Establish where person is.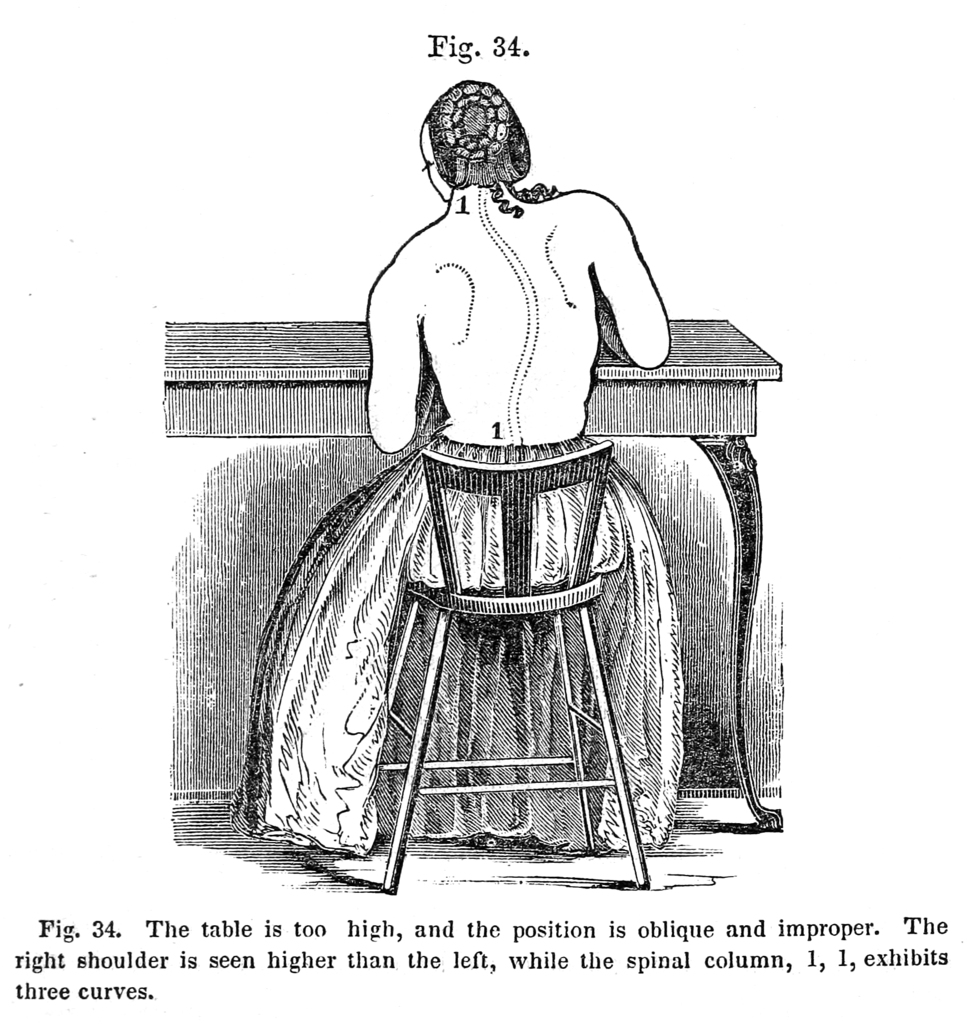
Established at 308:38:702:803.
